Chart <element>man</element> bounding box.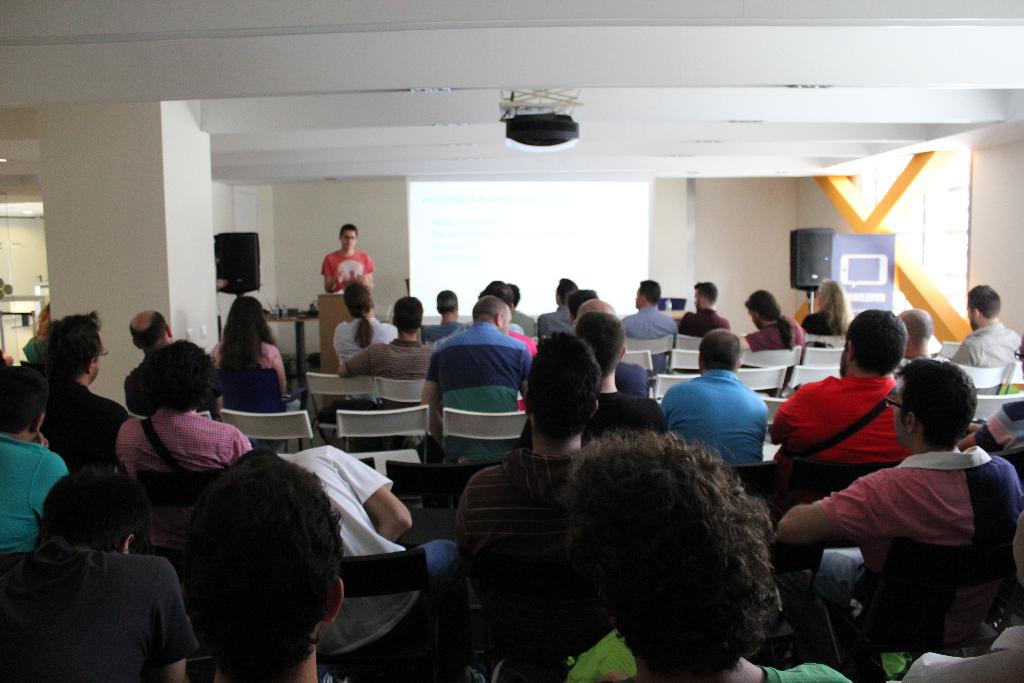
Charted: bbox=[551, 426, 860, 682].
